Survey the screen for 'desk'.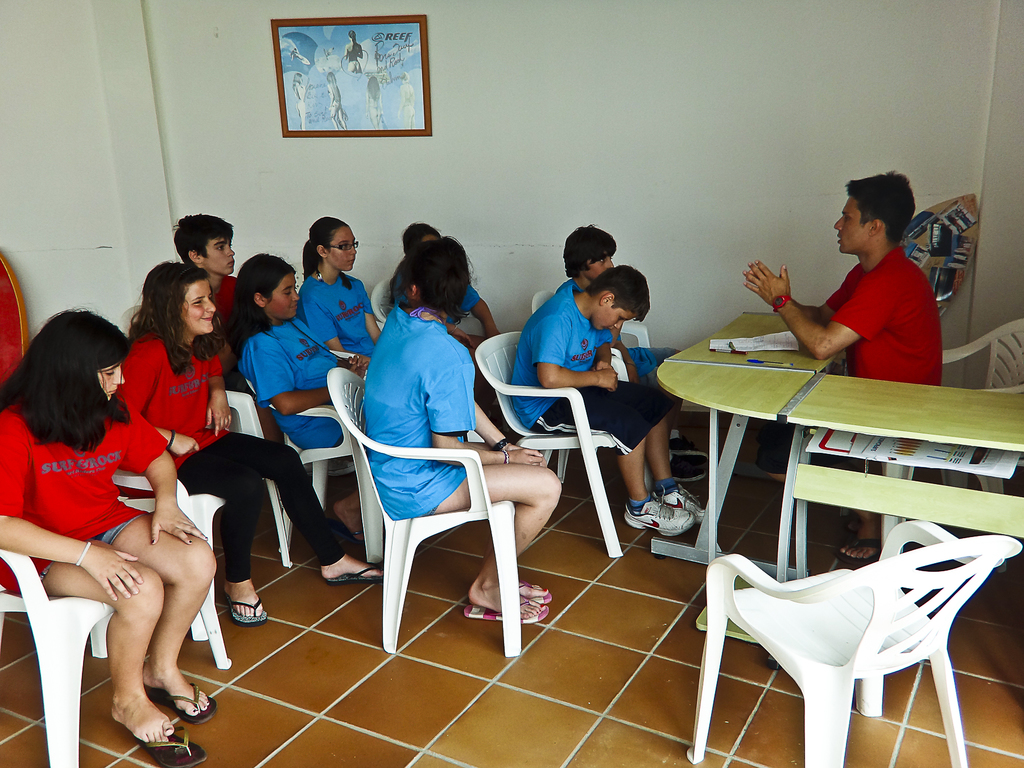
Survey found: (x1=653, y1=311, x2=1023, y2=669).
